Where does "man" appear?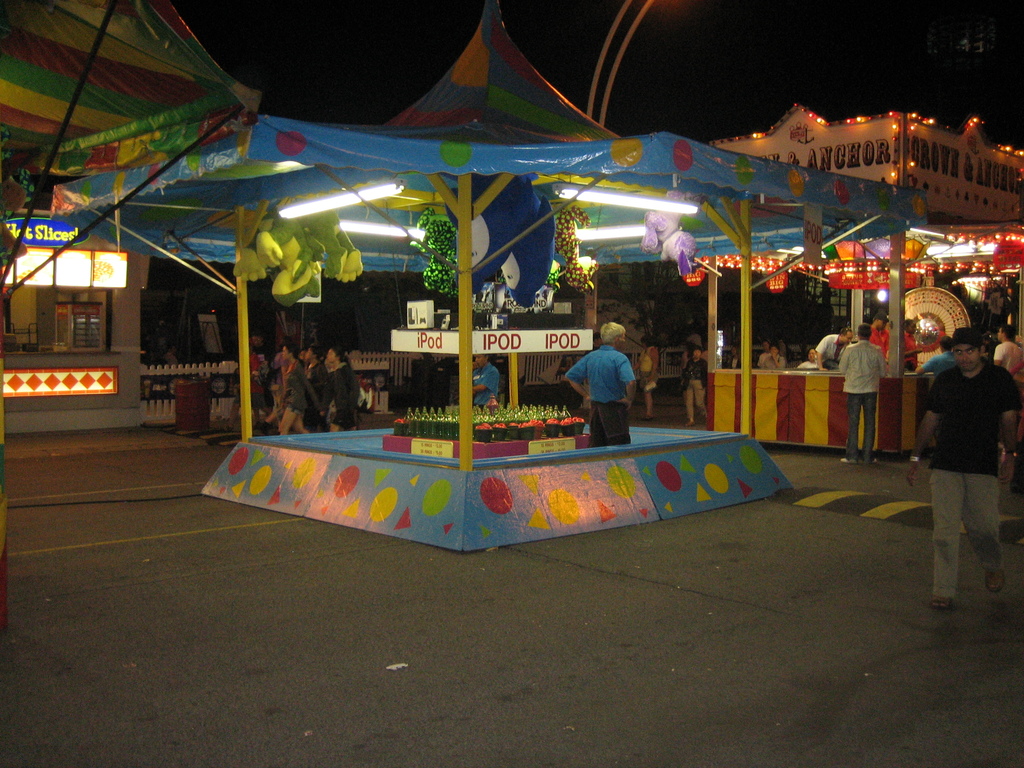
Appears at {"x1": 991, "y1": 323, "x2": 1020, "y2": 373}.
